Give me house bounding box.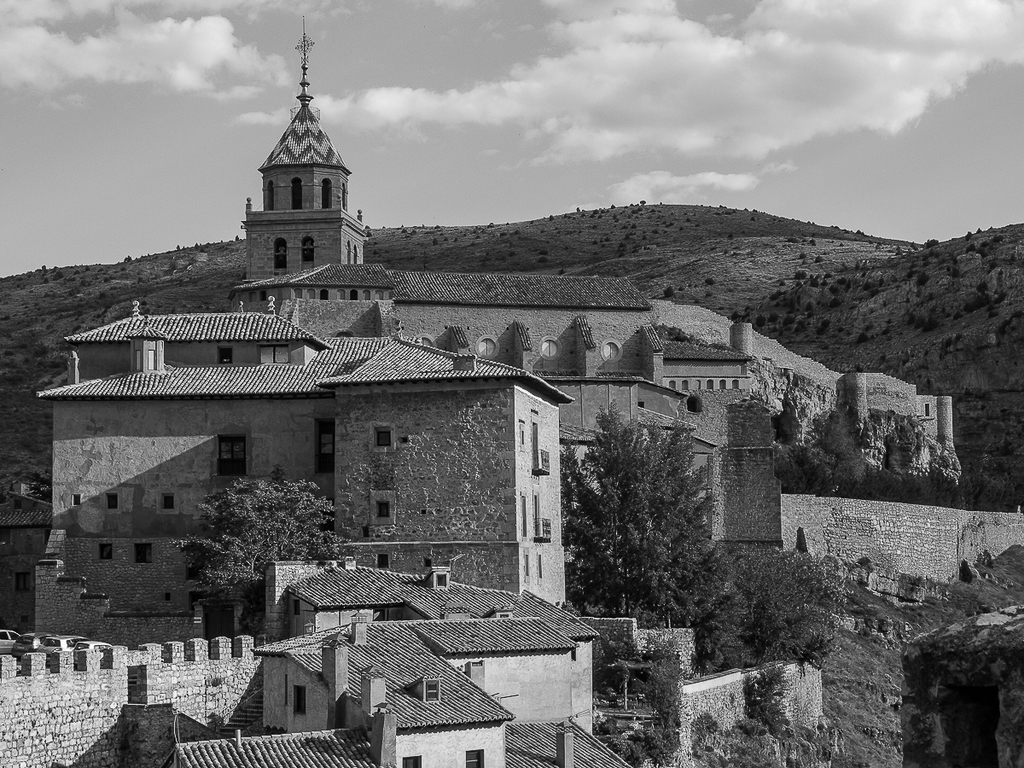
region(185, 579, 636, 767).
